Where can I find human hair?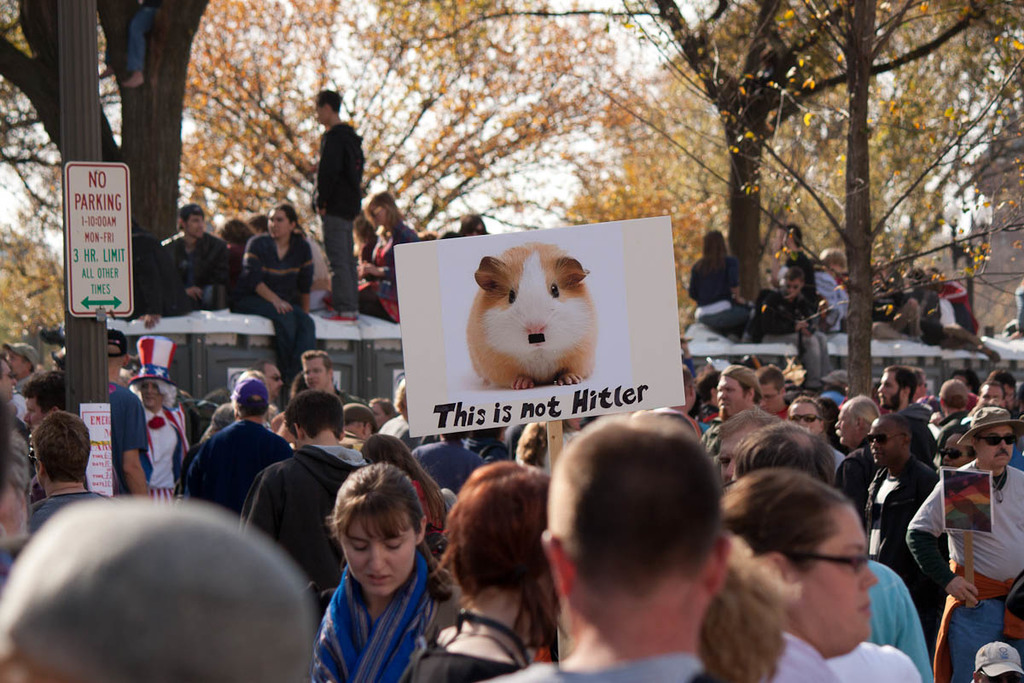
You can find it at locate(784, 223, 804, 248).
